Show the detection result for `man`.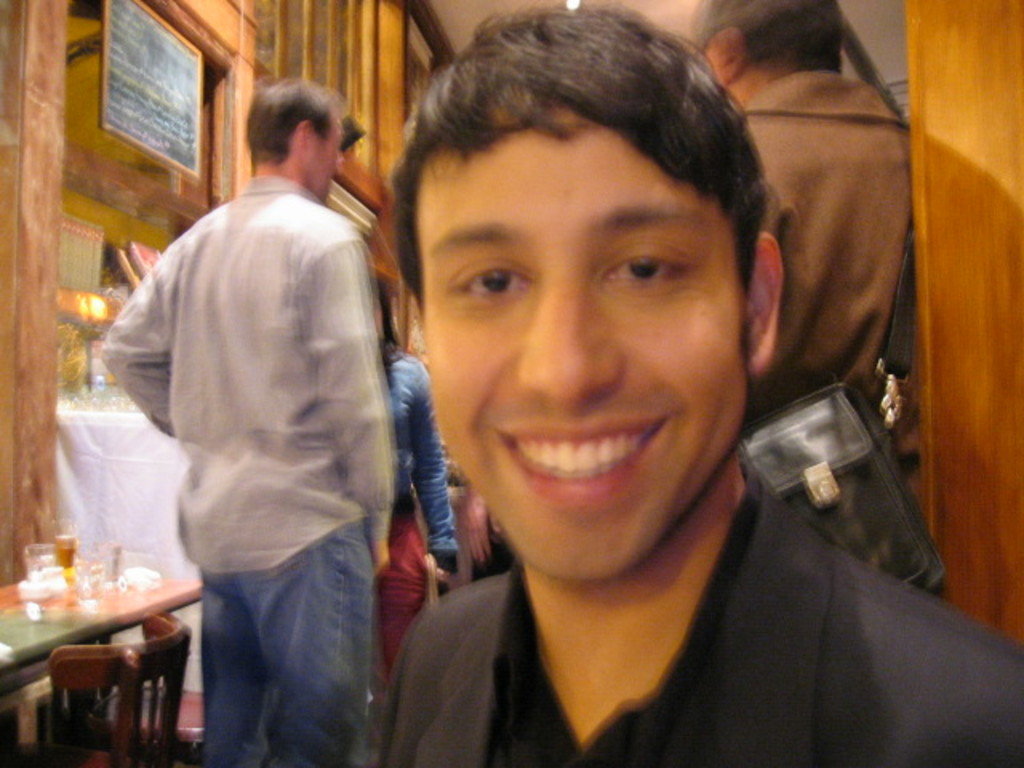
x1=683 y1=0 x2=914 y2=437.
